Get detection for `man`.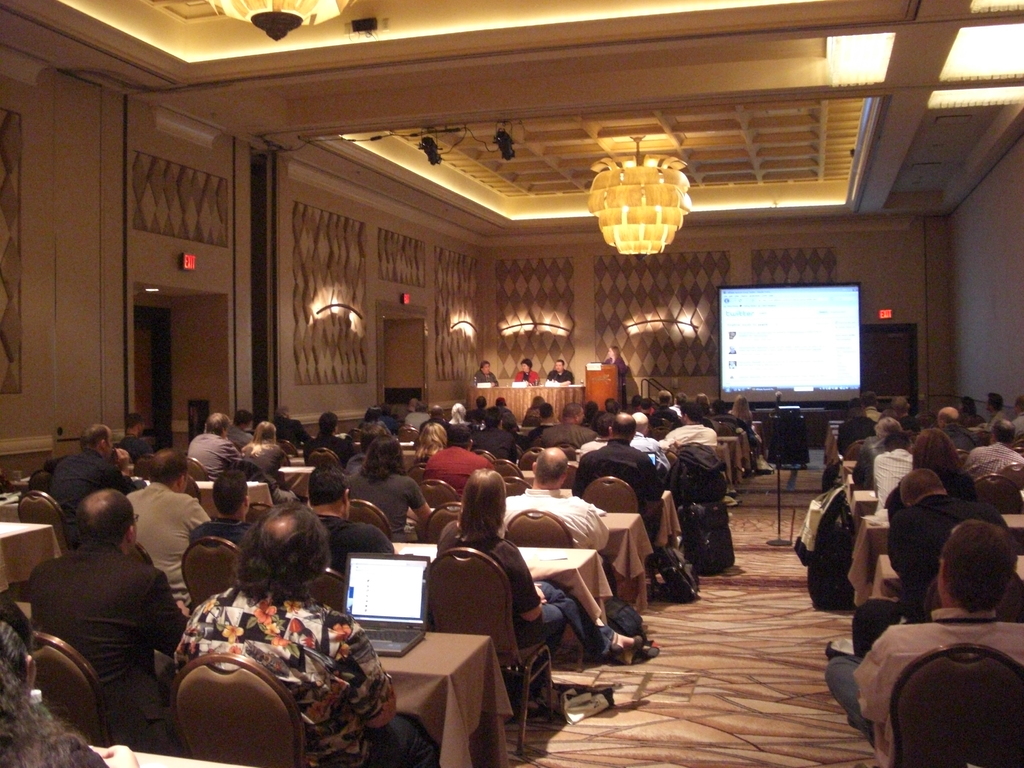
Detection: locate(567, 407, 662, 543).
